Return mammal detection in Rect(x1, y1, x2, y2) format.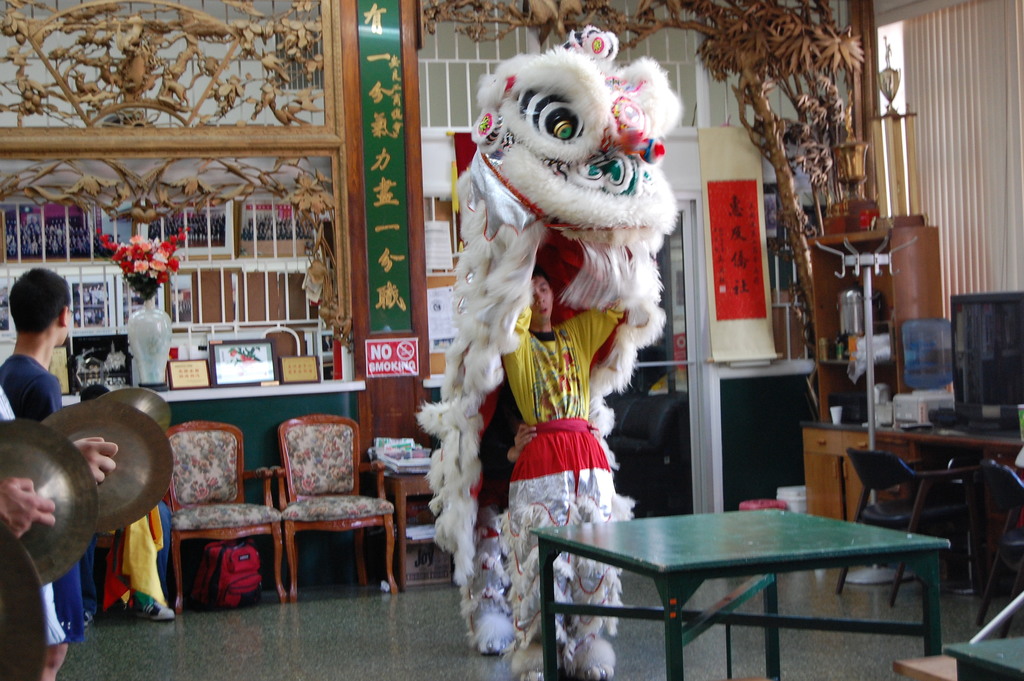
Rect(0, 475, 56, 539).
